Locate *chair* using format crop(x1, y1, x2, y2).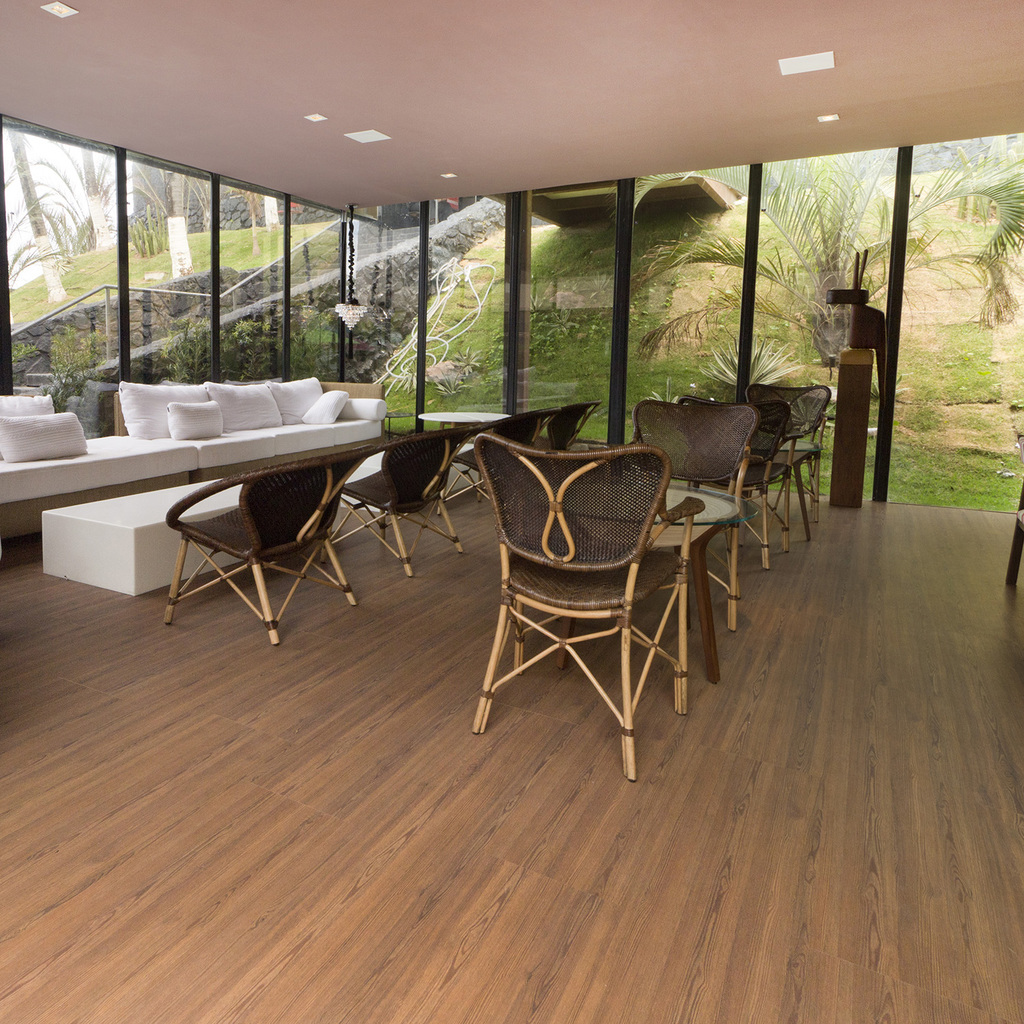
crop(629, 400, 760, 634).
